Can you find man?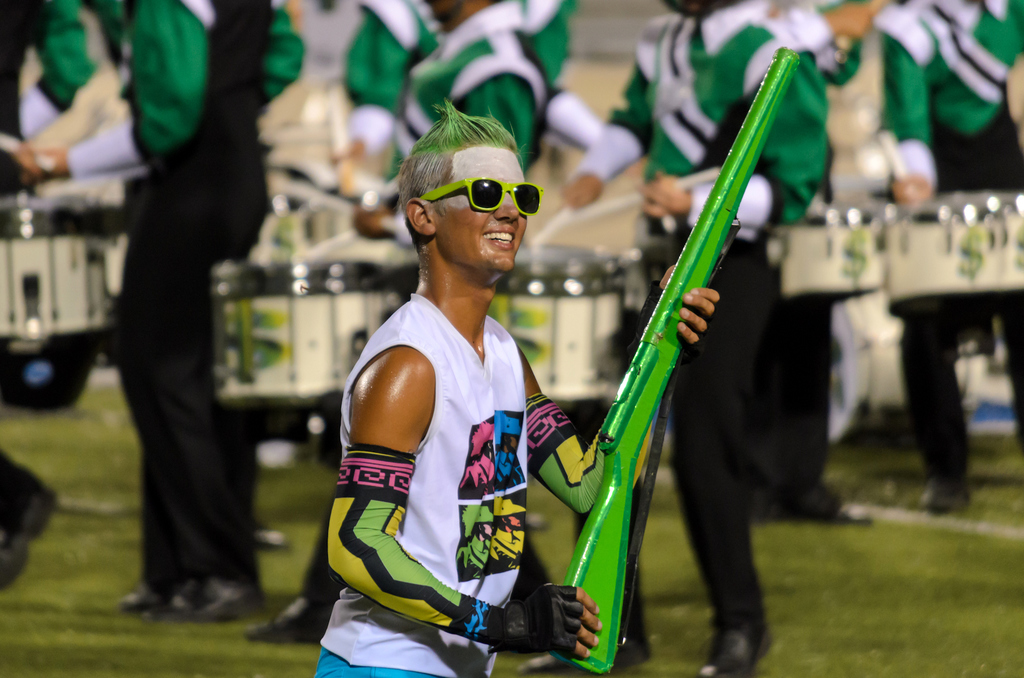
Yes, bounding box: (317,97,723,677).
